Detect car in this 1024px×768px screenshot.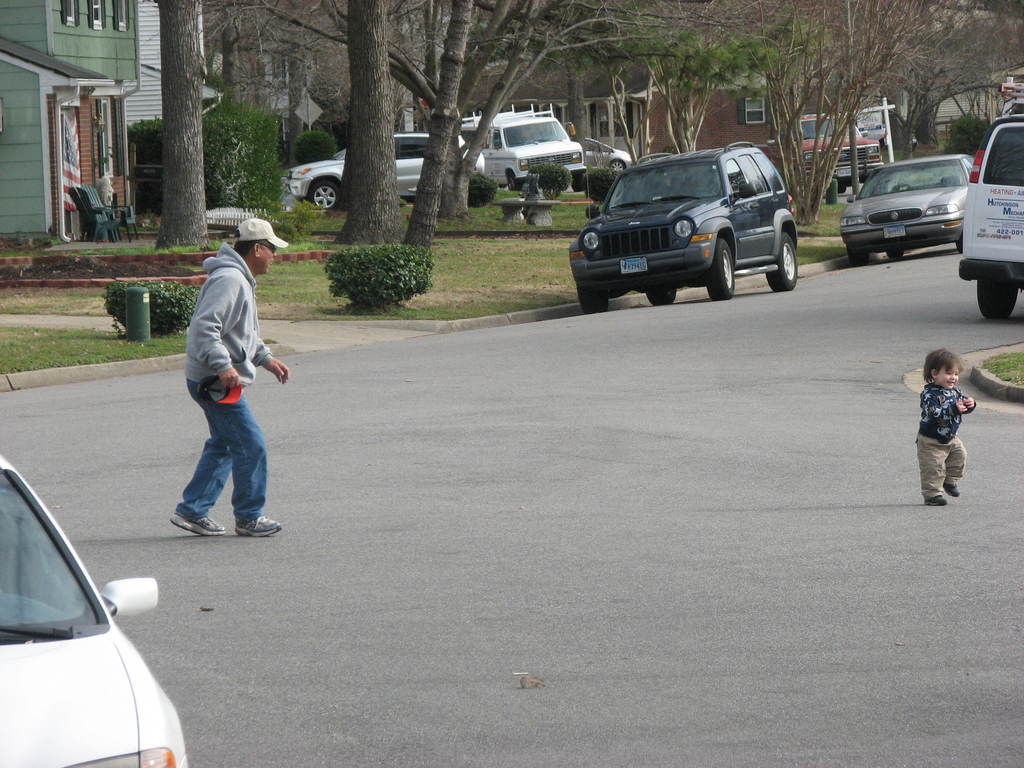
Detection: bbox=(0, 451, 196, 767).
